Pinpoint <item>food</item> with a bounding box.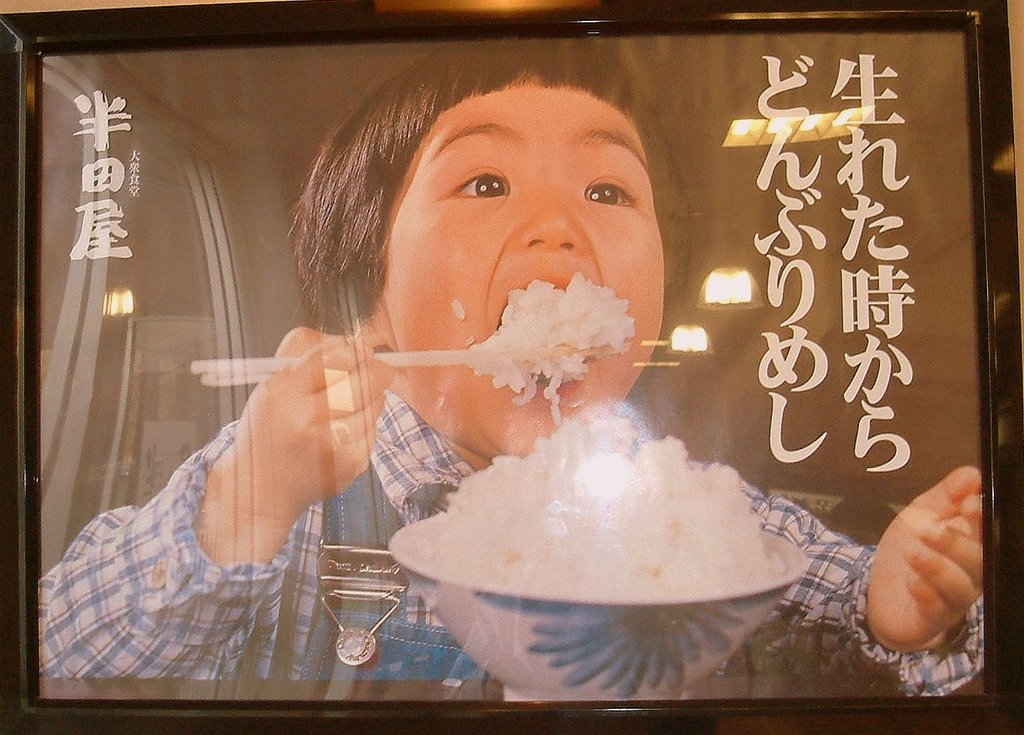
<bbox>424, 409, 781, 586</bbox>.
